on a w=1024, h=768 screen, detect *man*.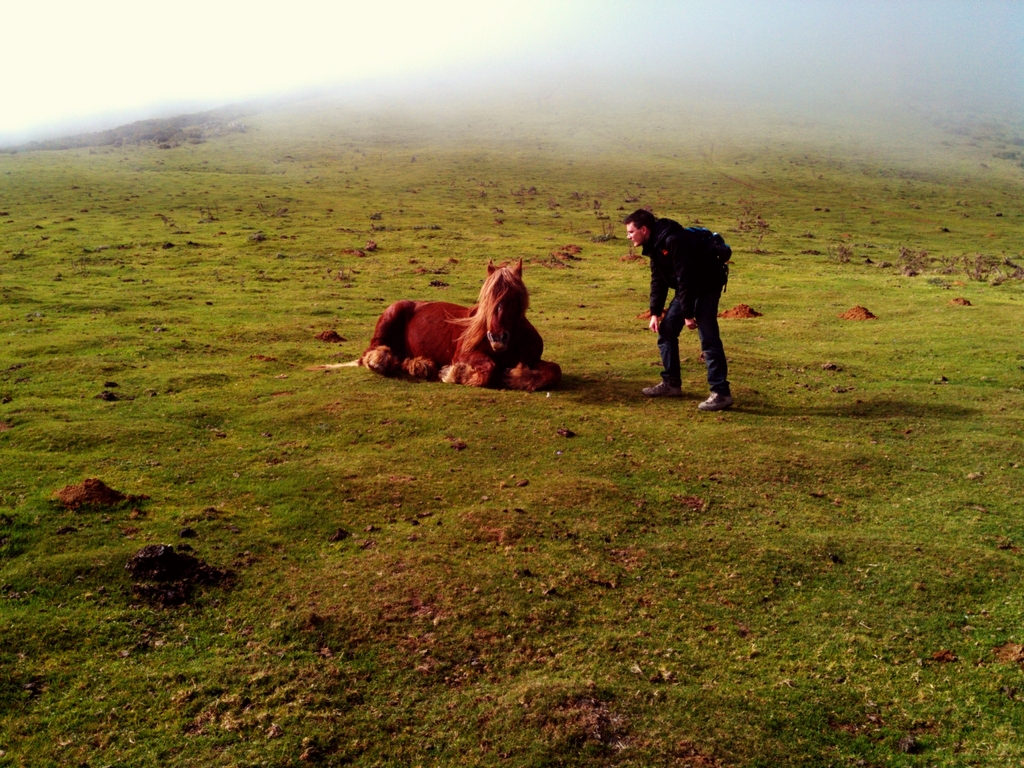
bbox(635, 203, 738, 398).
